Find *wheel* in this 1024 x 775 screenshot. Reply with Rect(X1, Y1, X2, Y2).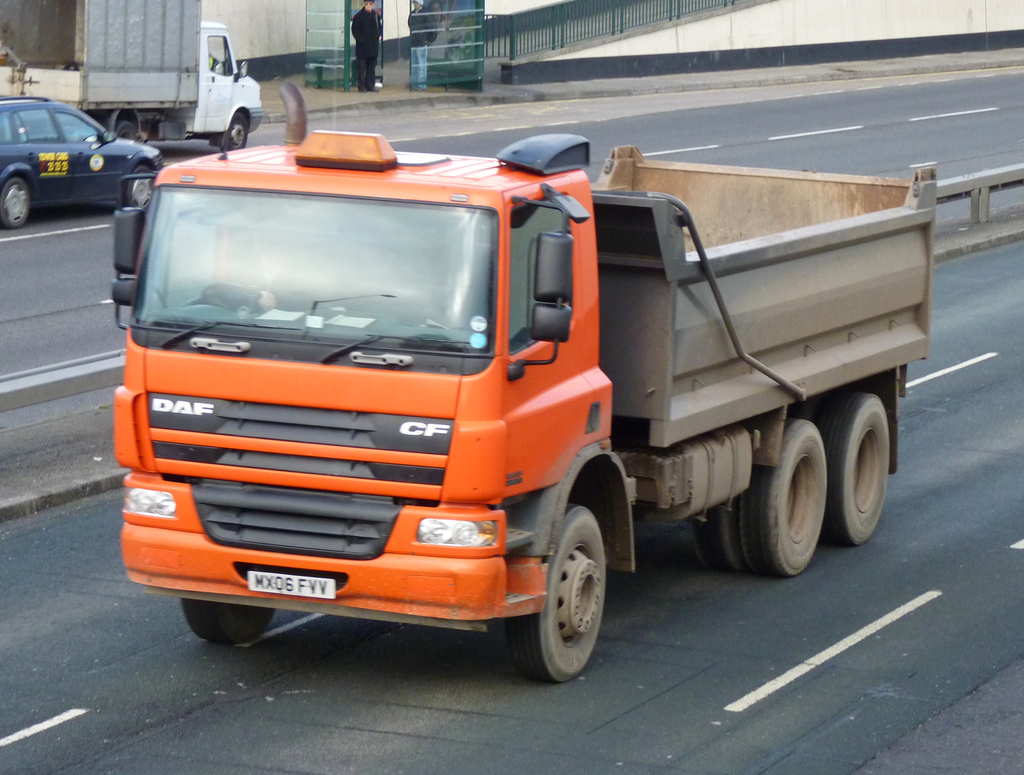
Rect(733, 419, 825, 574).
